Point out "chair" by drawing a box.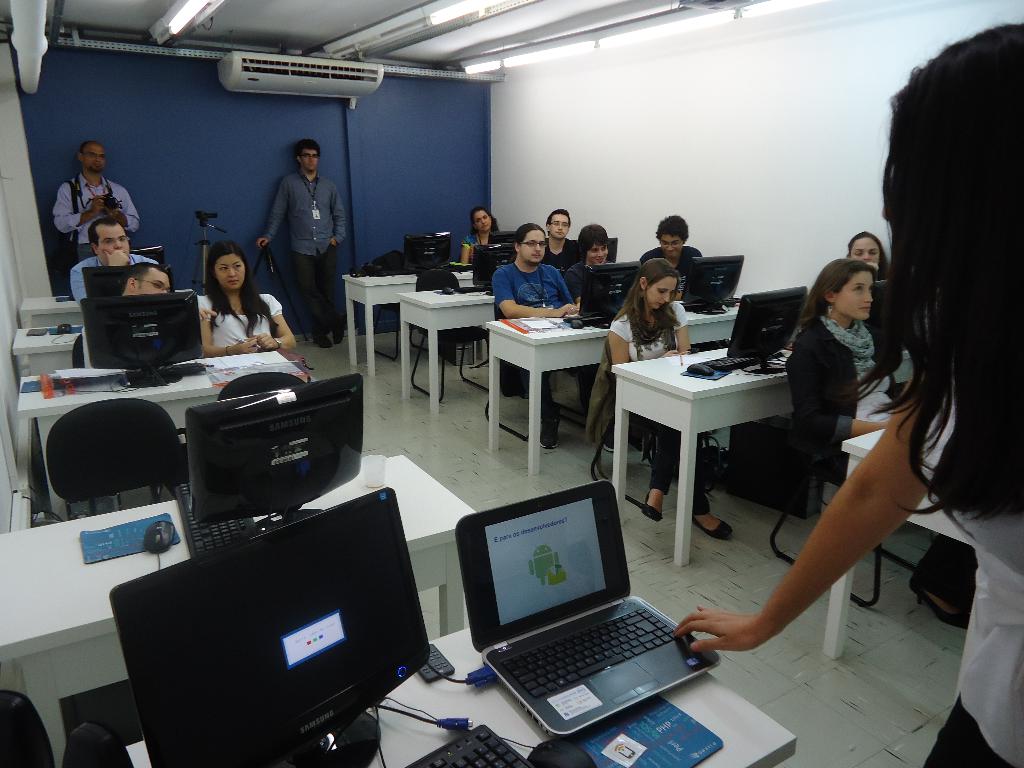
Rect(215, 372, 307, 400).
